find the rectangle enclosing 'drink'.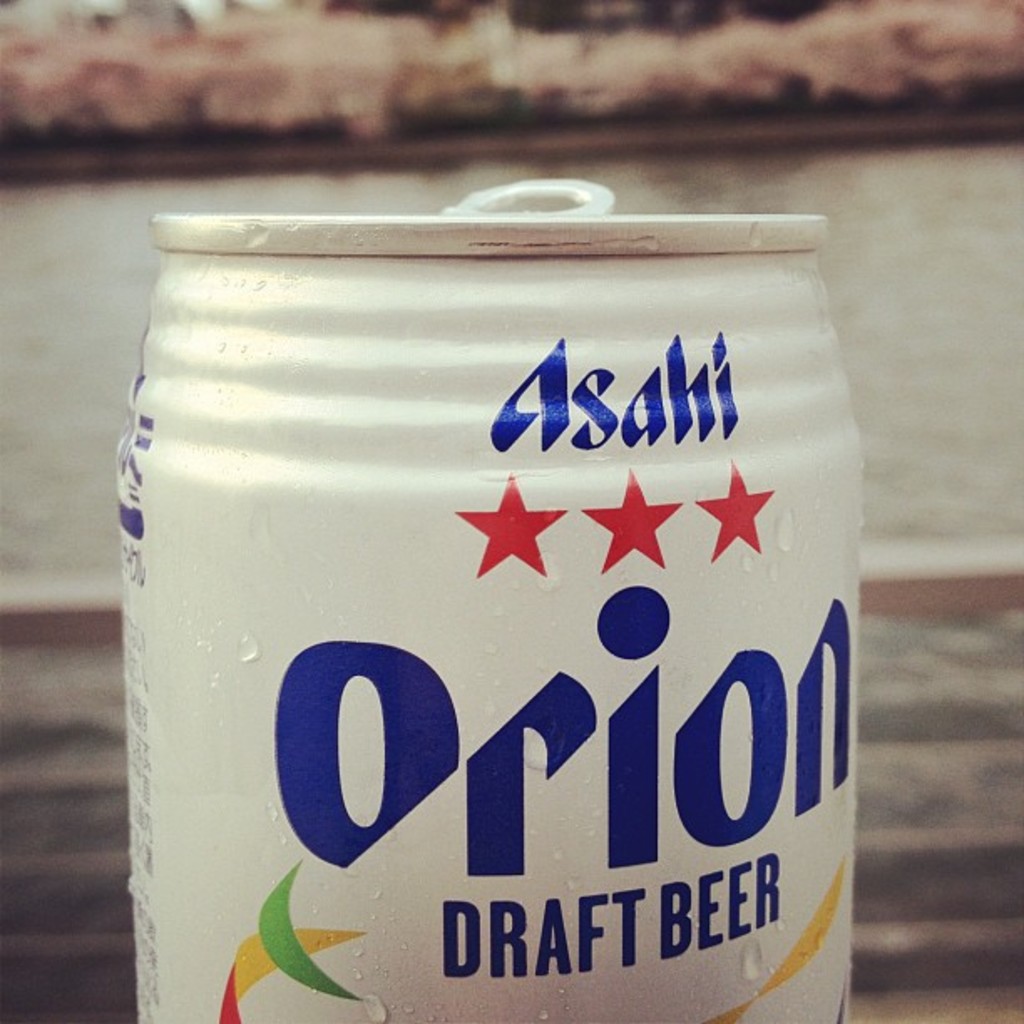
(x1=136, y1=182, x2=929, y2=1023).
